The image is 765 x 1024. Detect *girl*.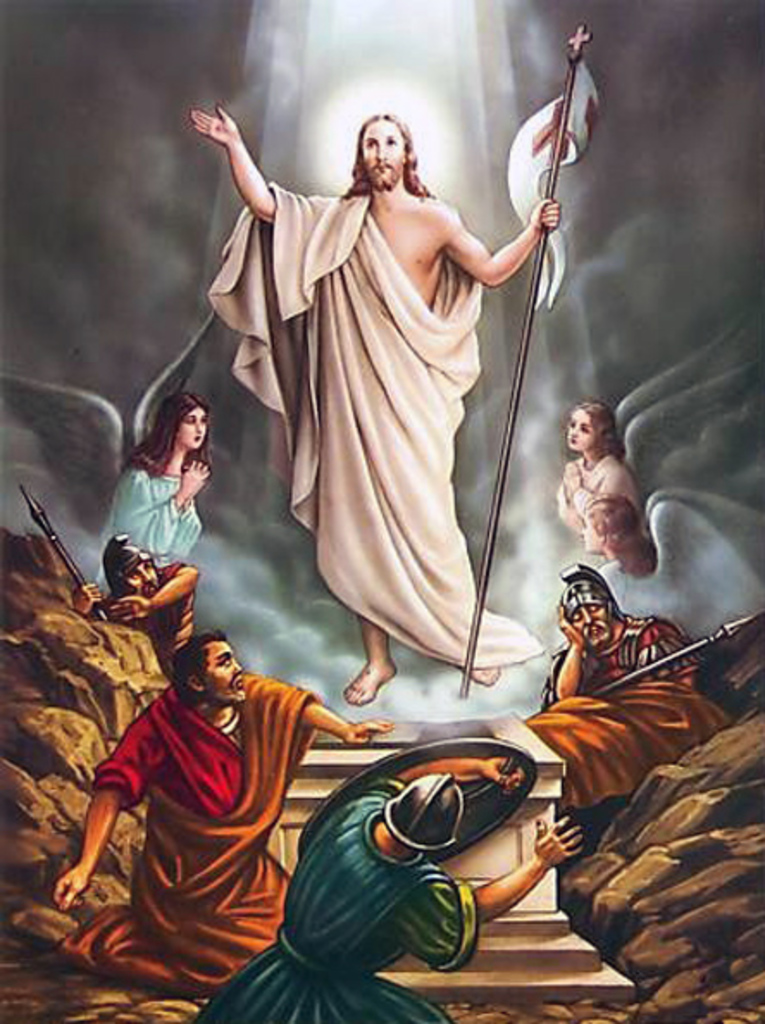
Detection: {"x1": 90, "y1": 390, "x2": 214, "y2": 595}.
